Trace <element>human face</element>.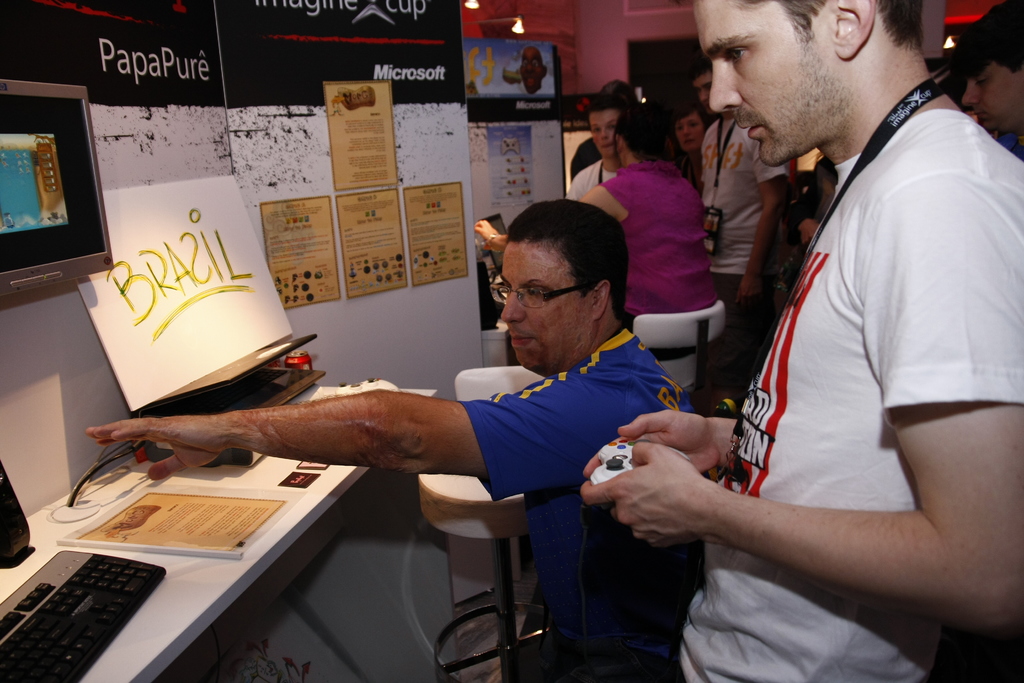
Traced to [683, 117, 700, 151].
